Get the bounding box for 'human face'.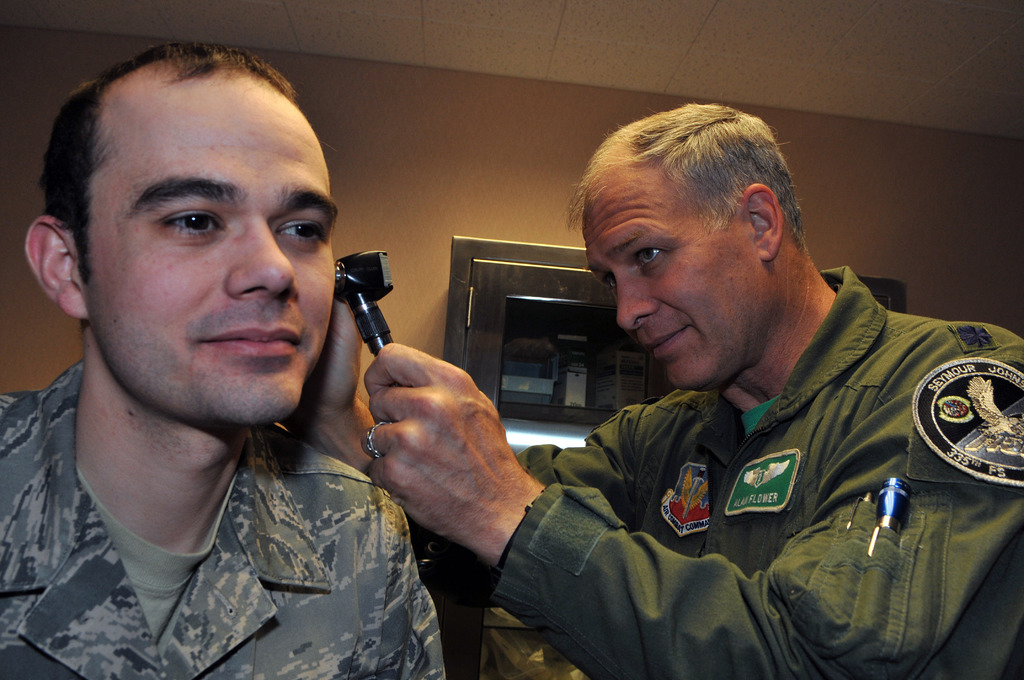
[74, 77, 335, 420].
